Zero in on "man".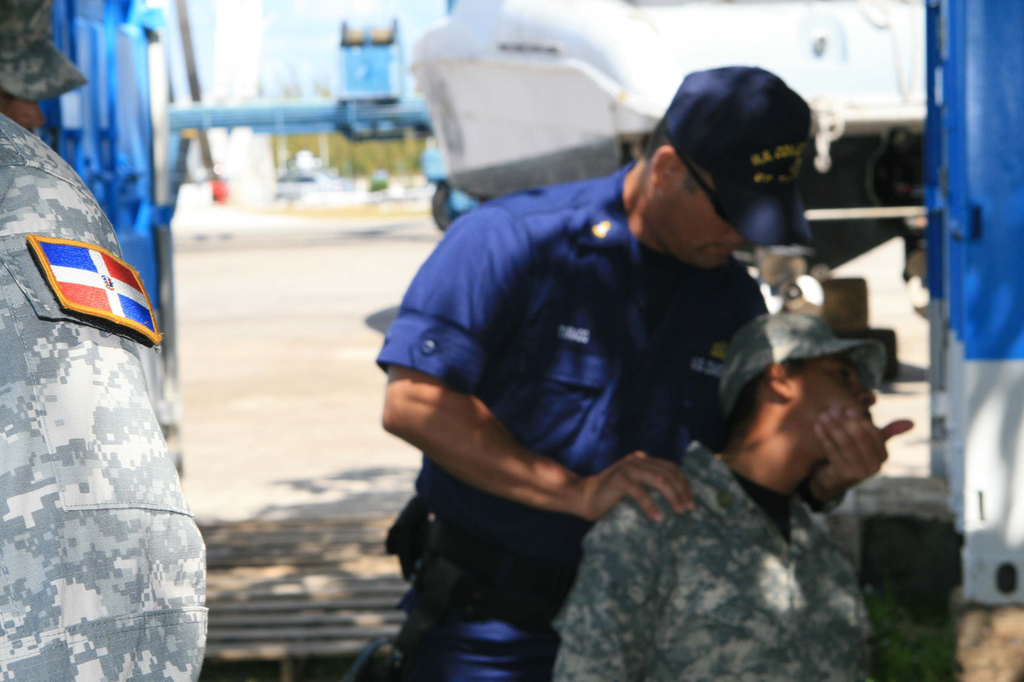
Zeroed in: l=378, t=65, r=909, b=681.
